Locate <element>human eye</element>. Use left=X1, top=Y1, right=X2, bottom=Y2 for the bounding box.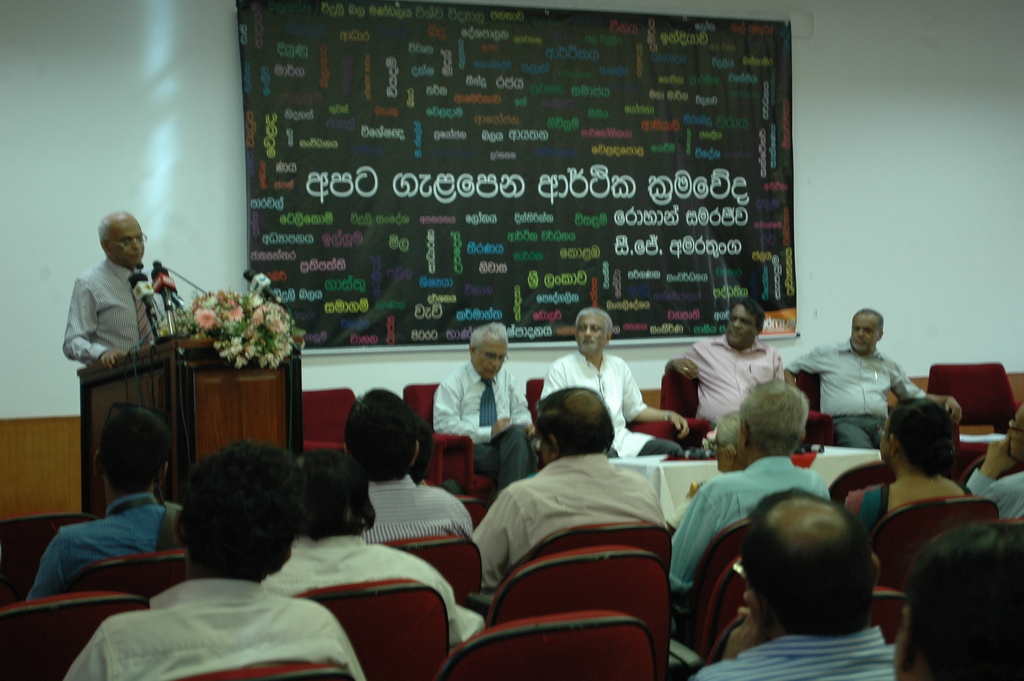
left=867, top=329, right=875, bottom=336.
